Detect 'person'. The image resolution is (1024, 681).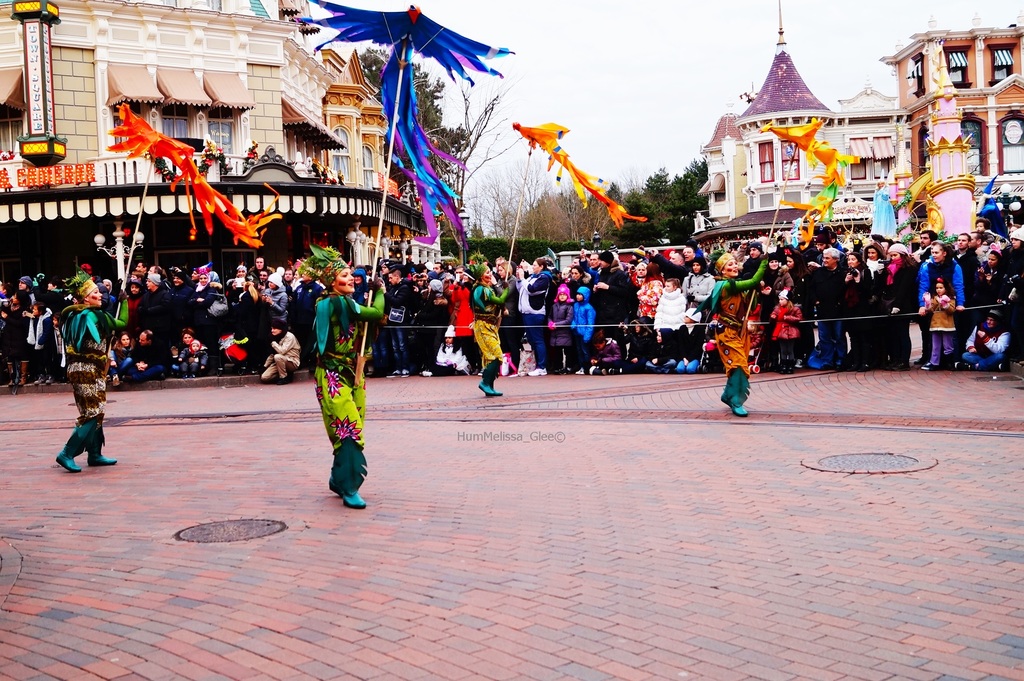
53:266:131:471.
